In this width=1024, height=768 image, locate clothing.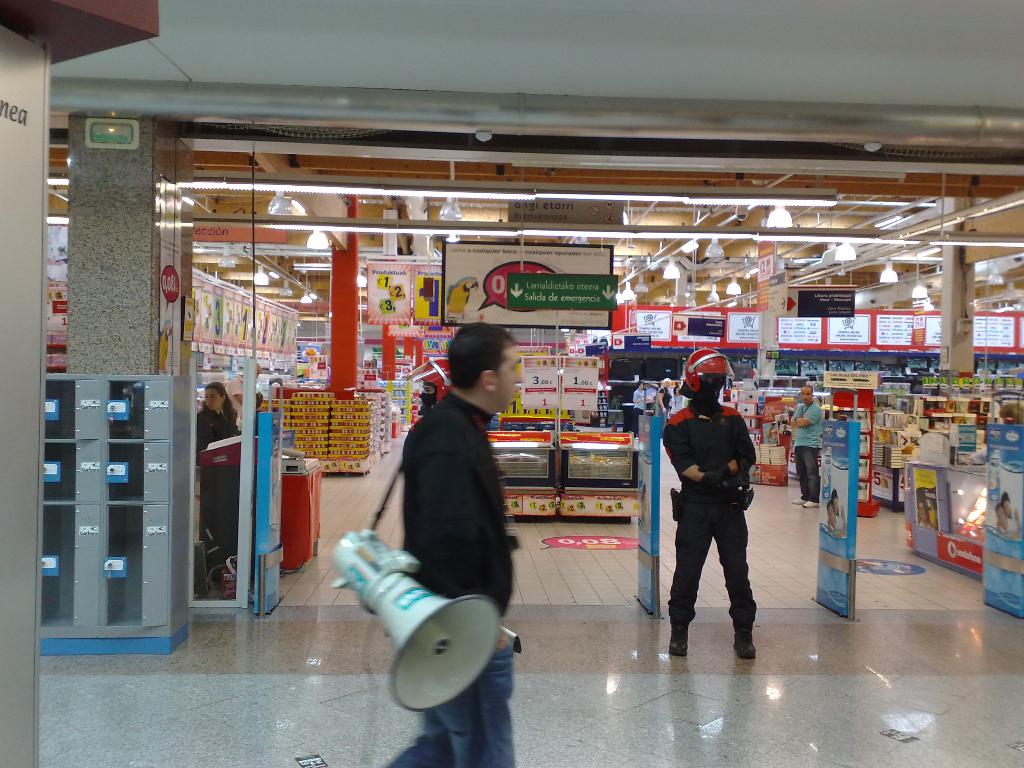
Bounding box: select_region(831, 516, 846, 531).
